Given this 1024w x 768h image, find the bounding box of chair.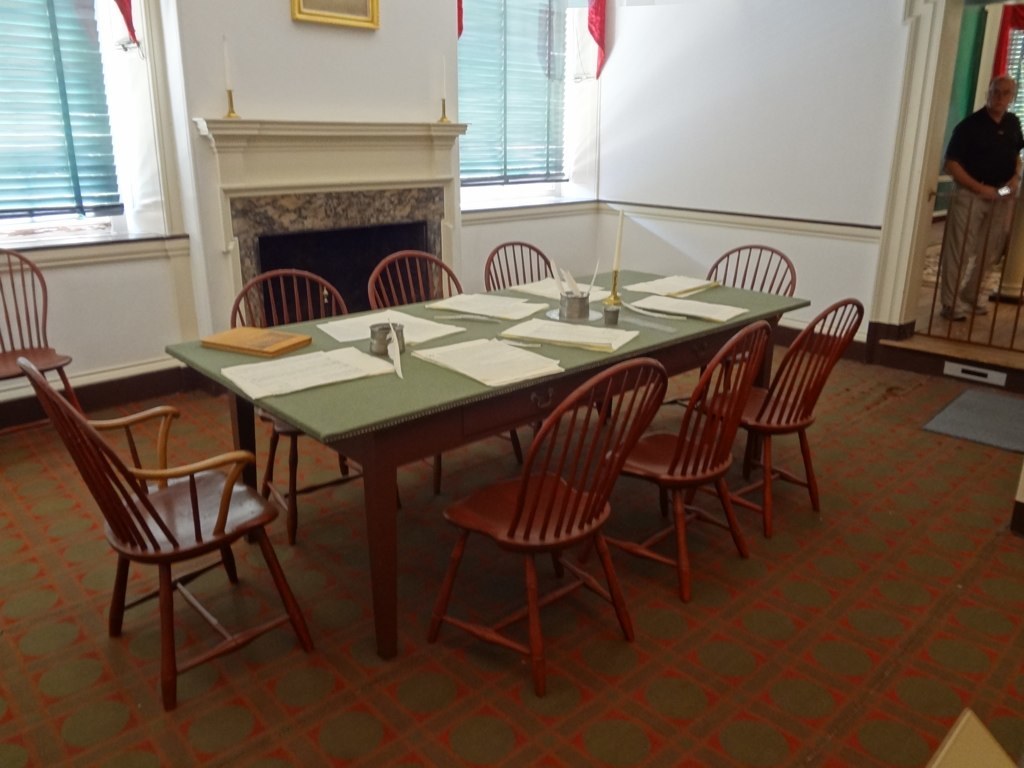
crop(488, 237, 603, 443).
